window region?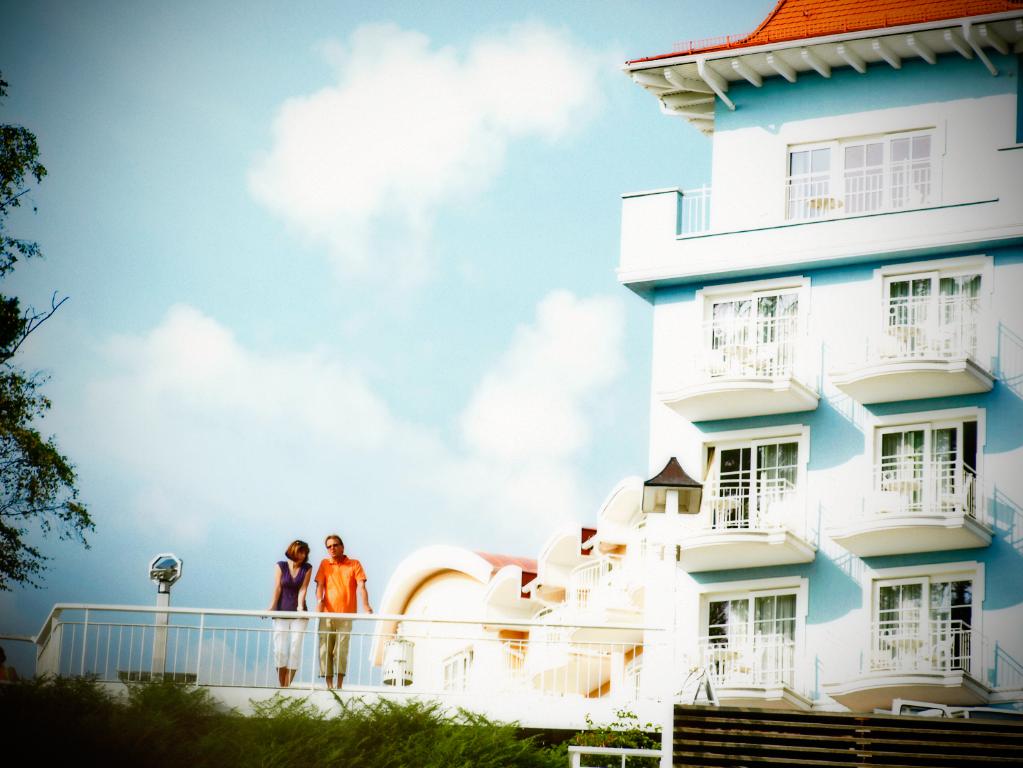
x1=826 y1=404 x2=964 y2=513
